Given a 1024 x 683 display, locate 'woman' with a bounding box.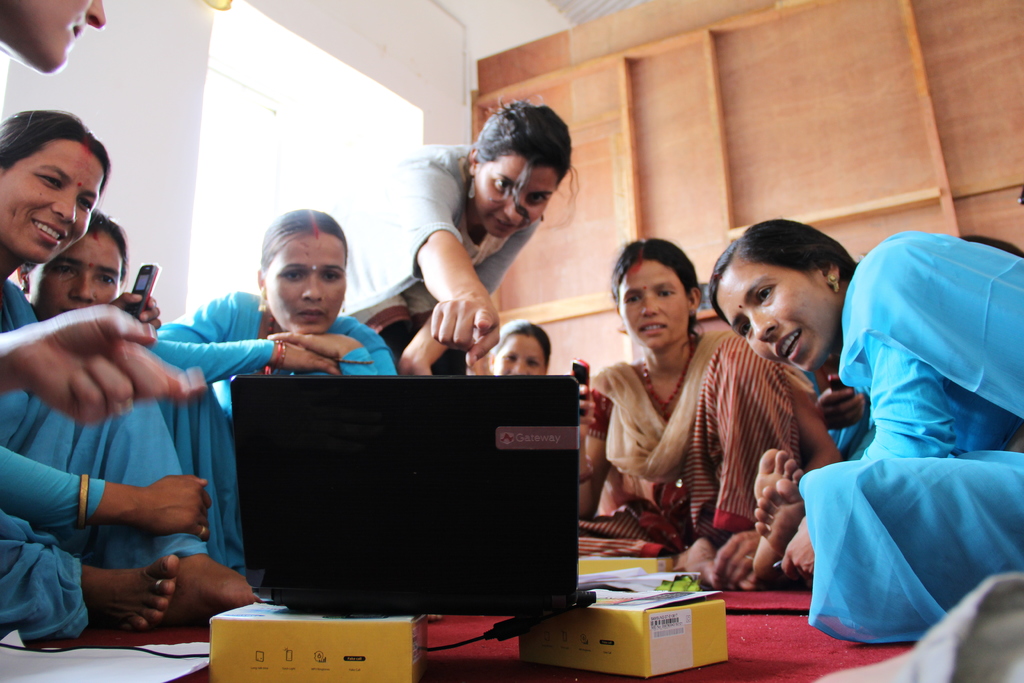
Located: <region>323, 94, 582, 380</region>.
